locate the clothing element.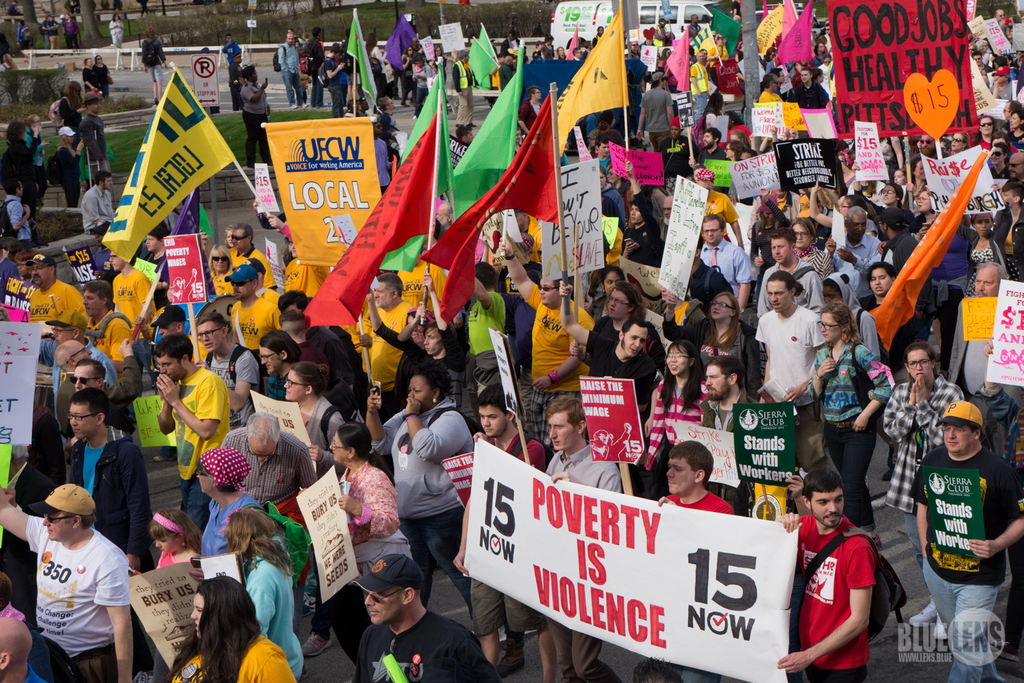
Element bbox: [599,183,627,227].
